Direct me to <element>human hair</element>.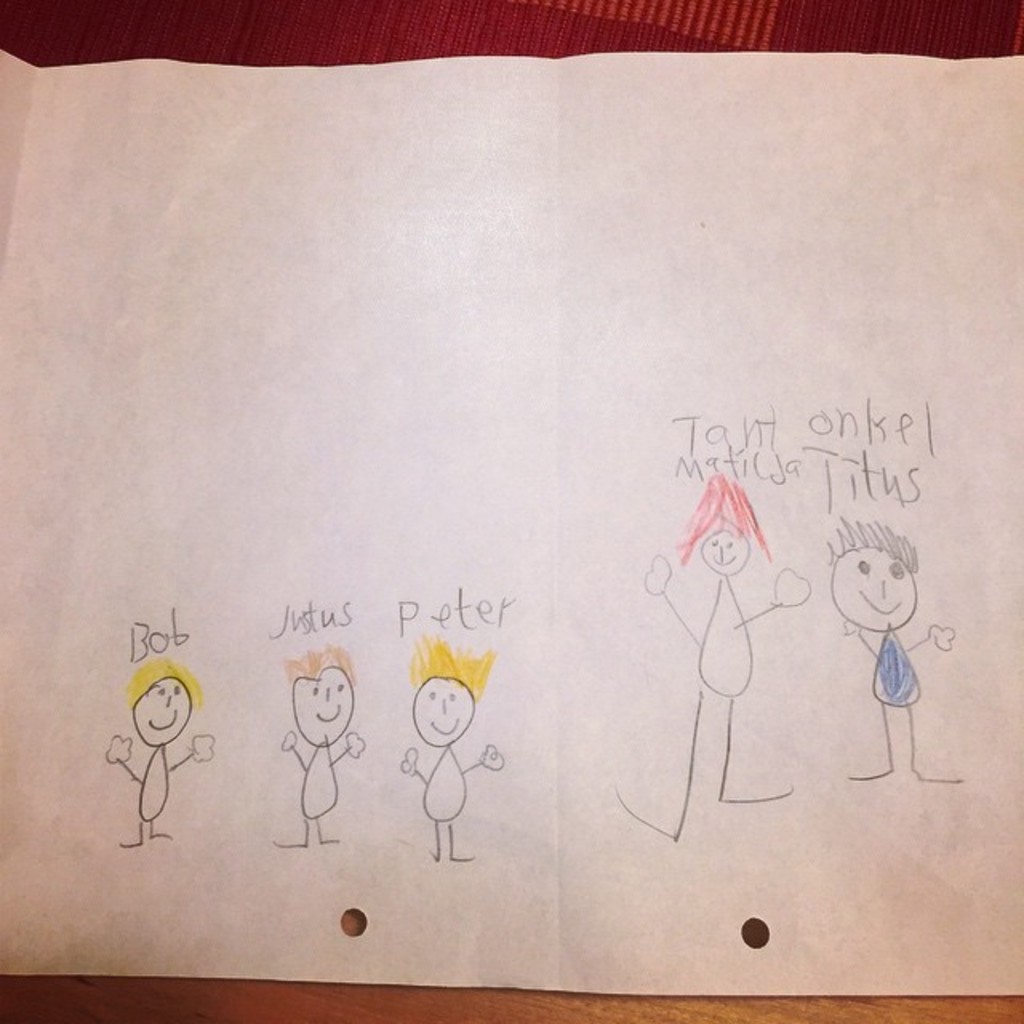
Direction: (left=677, top=467, right=771, bottom=565).
